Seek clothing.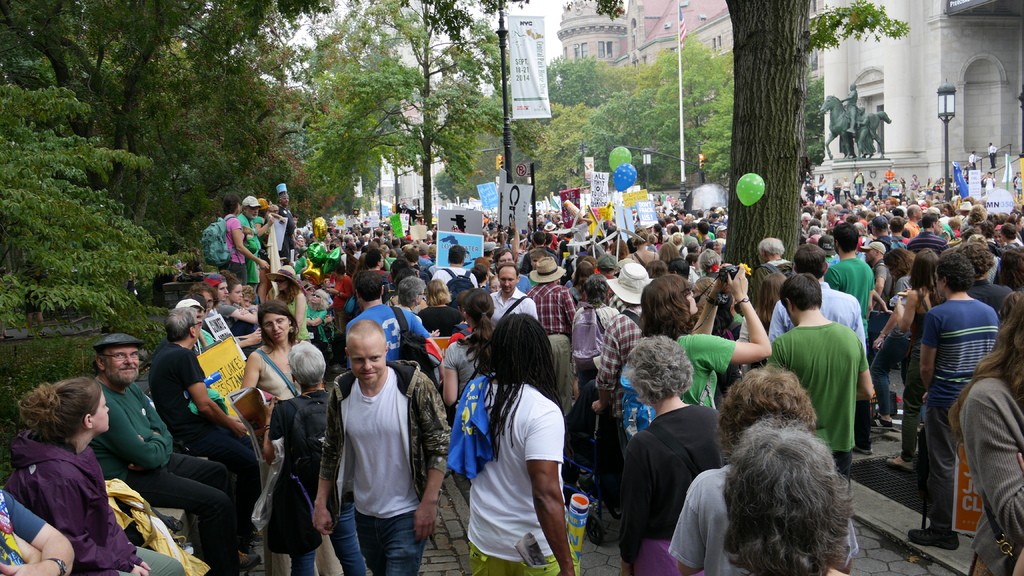
486:286:540:319.
